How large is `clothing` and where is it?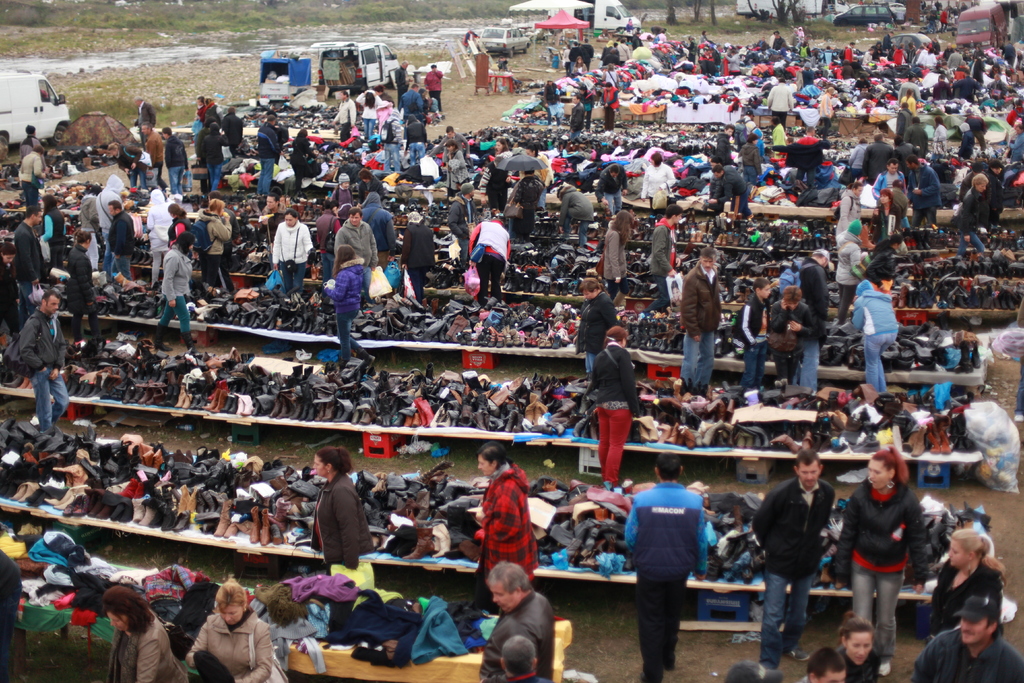
Bounding box: box(677, 263, 717, 399).
